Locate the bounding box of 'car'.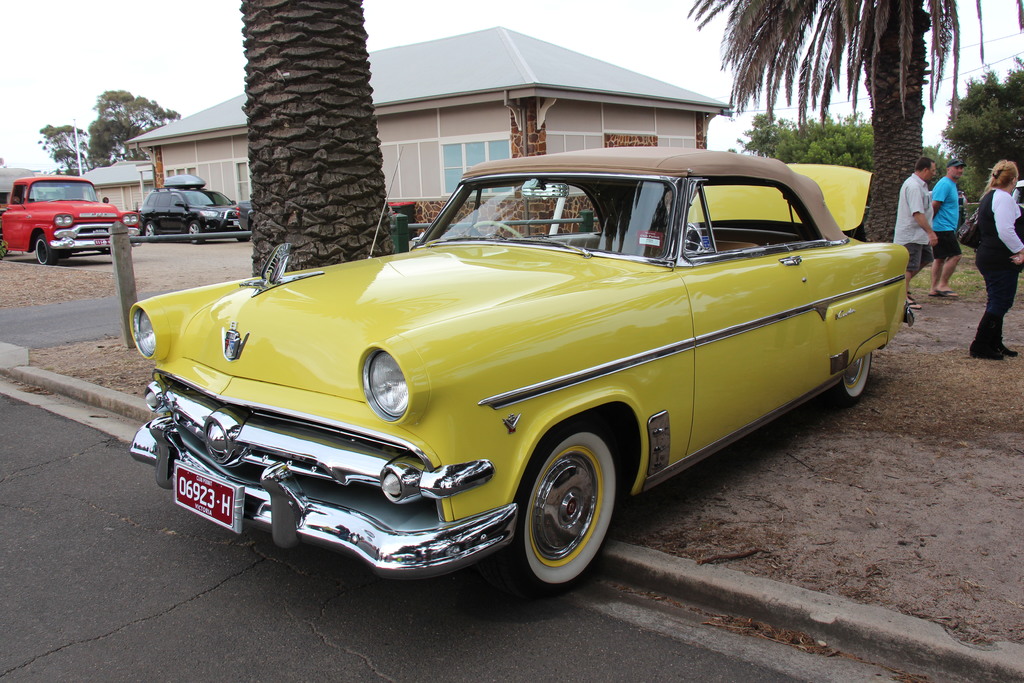
Bounding box: bbox=(138, 173, 251, 245).
